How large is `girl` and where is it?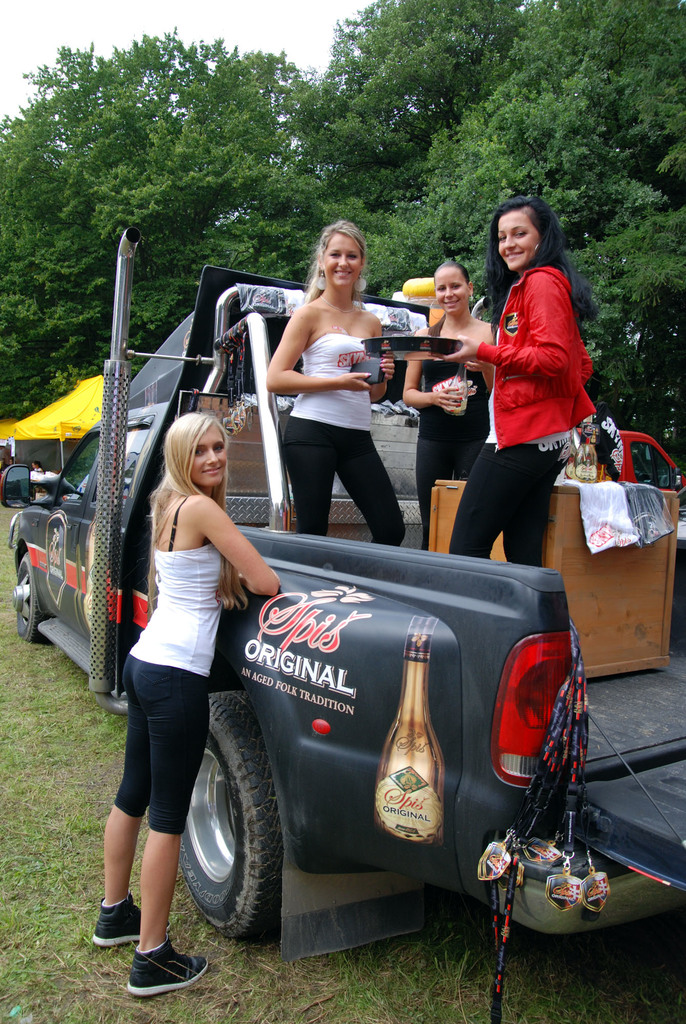
Bounding box: (90, 412, 281, 993).
